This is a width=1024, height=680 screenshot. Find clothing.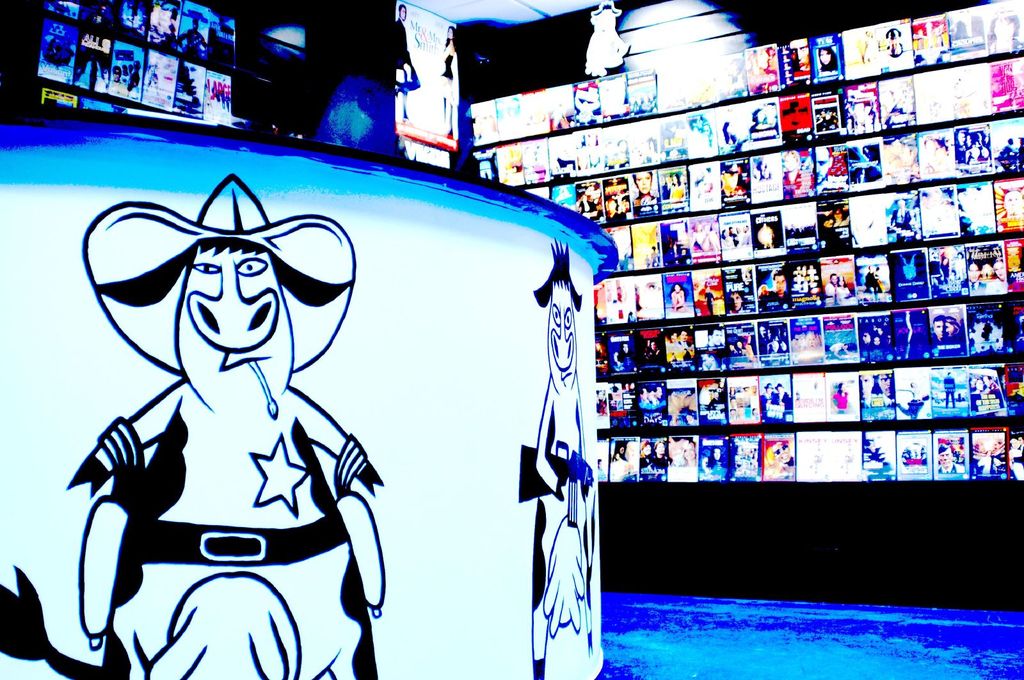
Bounding box: {"x1": 730, "y1": 232, "x2": 737, "y2": 244}.
